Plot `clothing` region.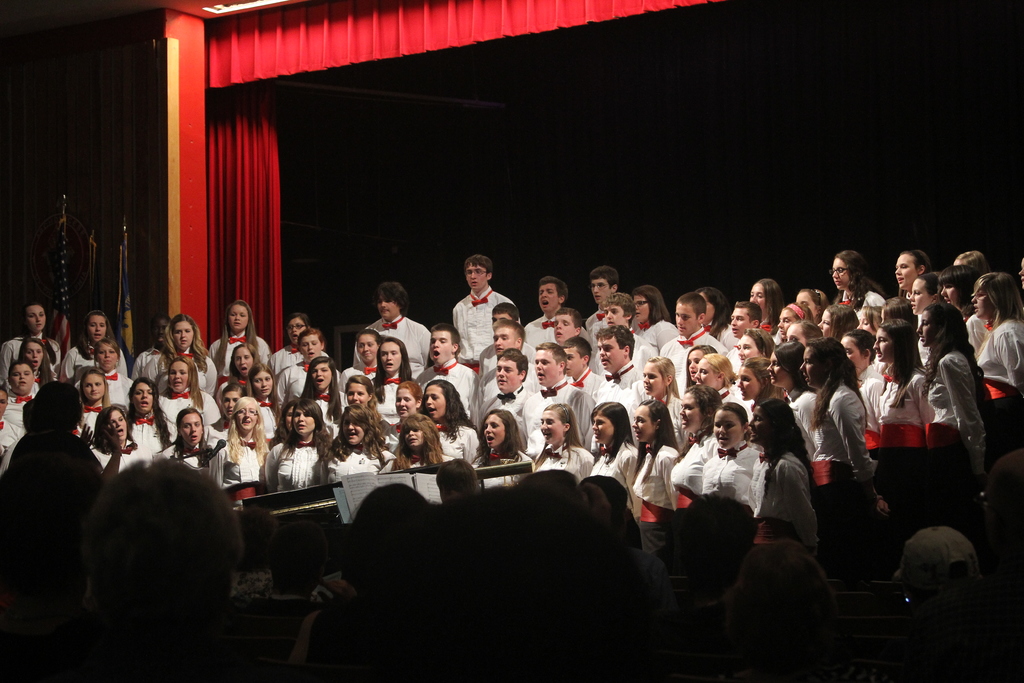
Plotted at (left=577, top=306, right=605, bottom=344).
